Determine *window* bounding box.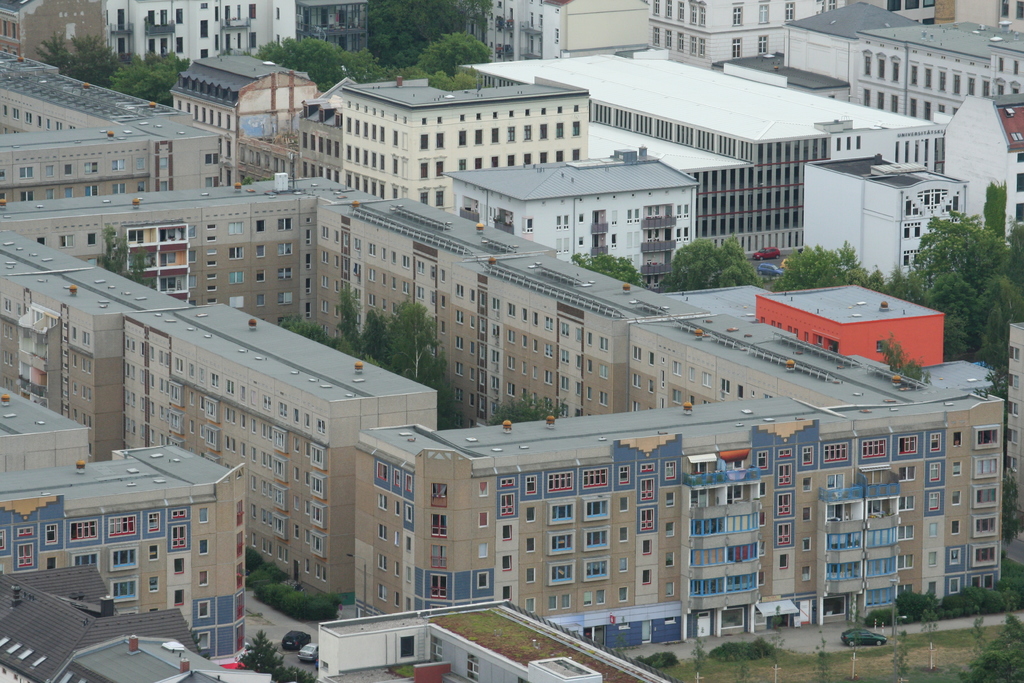
Determined: detection(396, 503, 398, 514).
